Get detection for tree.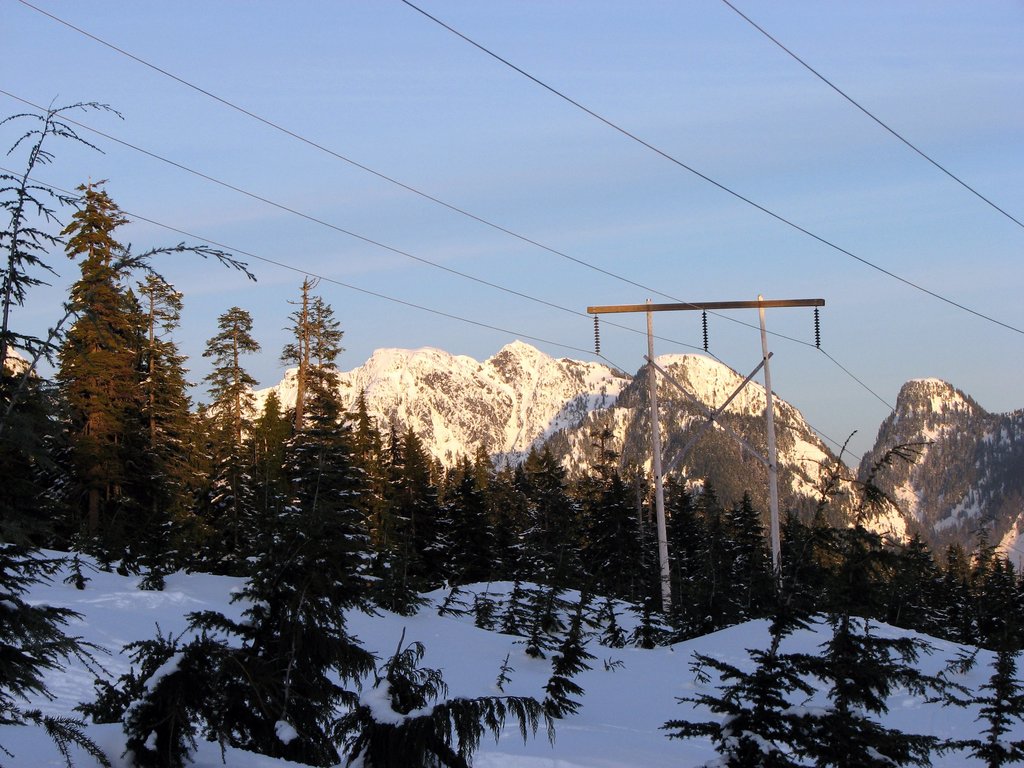
Detection: pyautogui.locateOnScreen(58, 181, 169, 577).
